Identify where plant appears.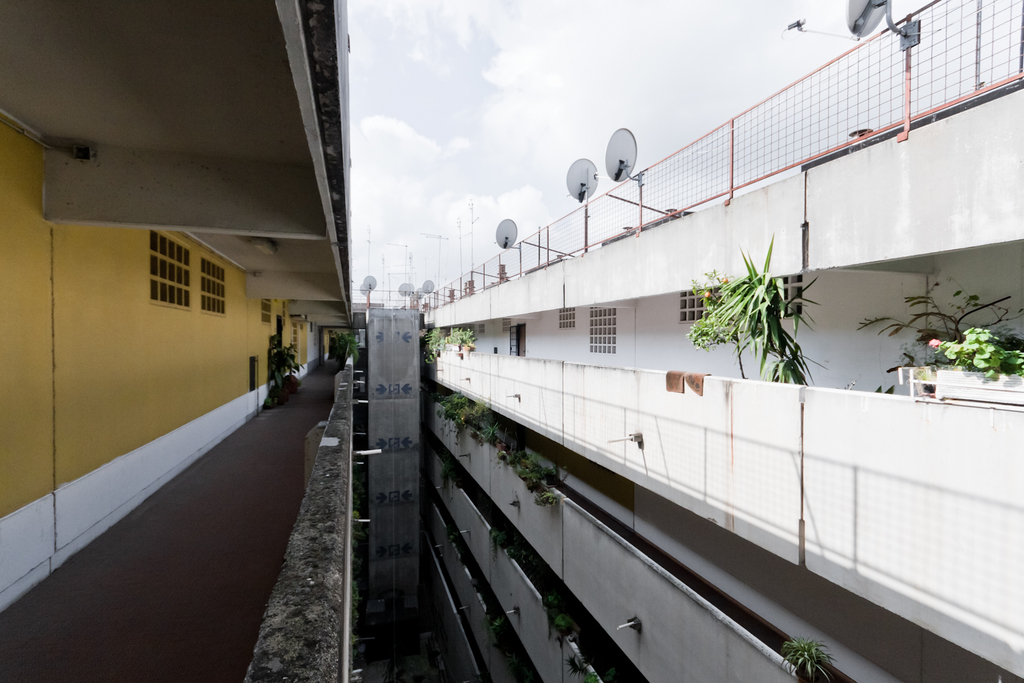
Appears at (859,285,1023,376).
